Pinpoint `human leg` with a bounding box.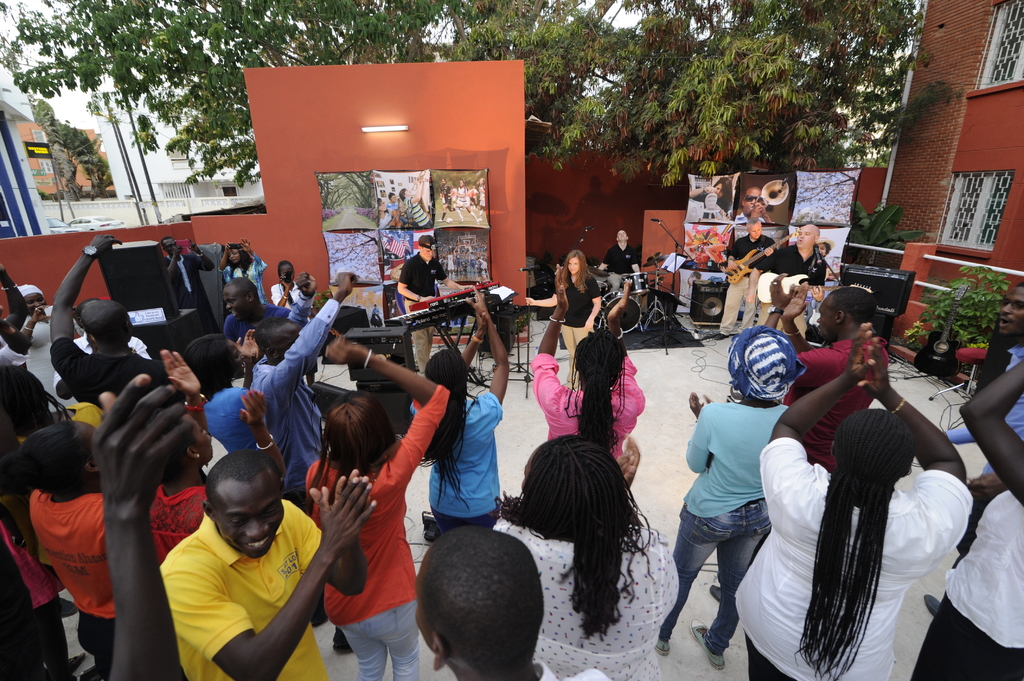
<bbox>692, 504, 762, 659</bbox>.
